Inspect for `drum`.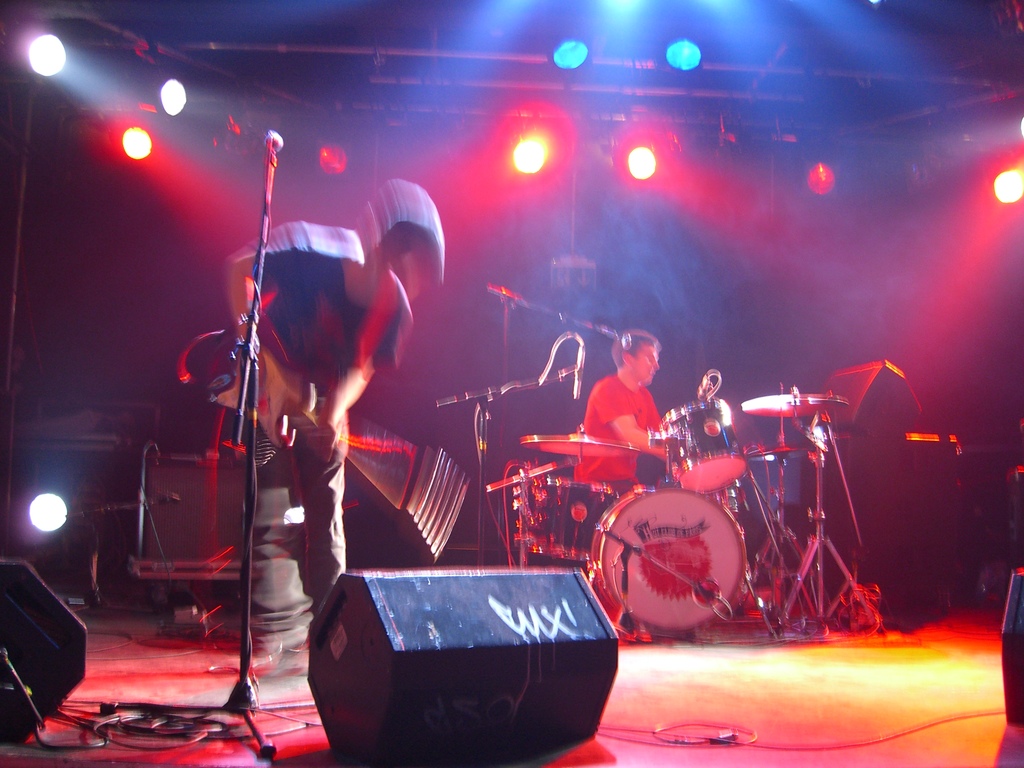
Inspection: l=544, t=484, r=620, b=559.
